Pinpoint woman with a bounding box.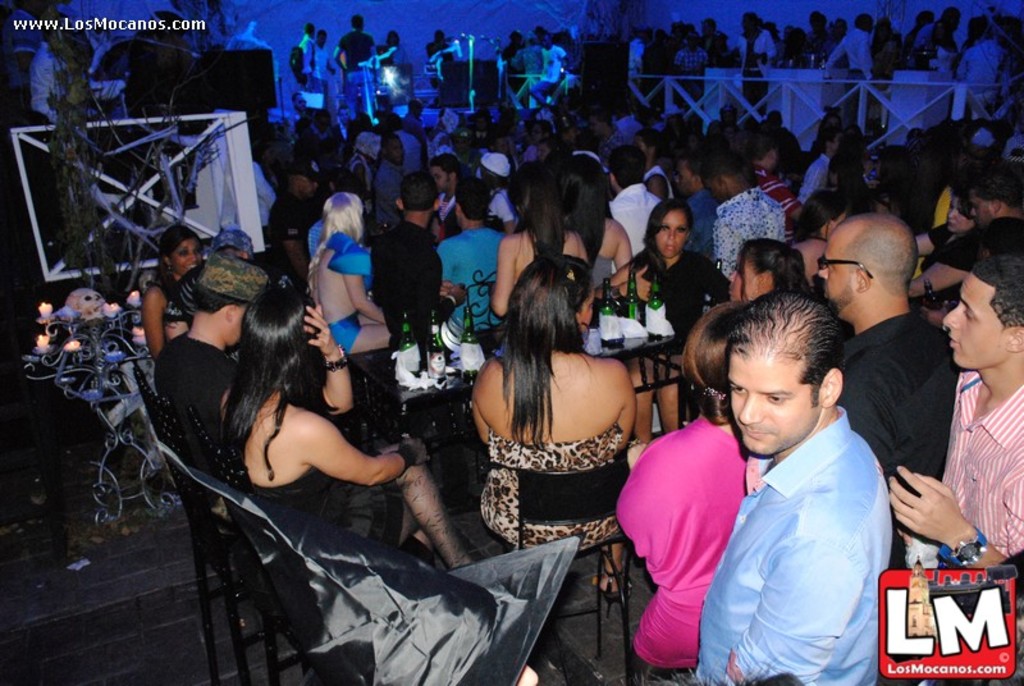
{"left": 493, "top": 165, "right": 600, "bottom": 325}.
